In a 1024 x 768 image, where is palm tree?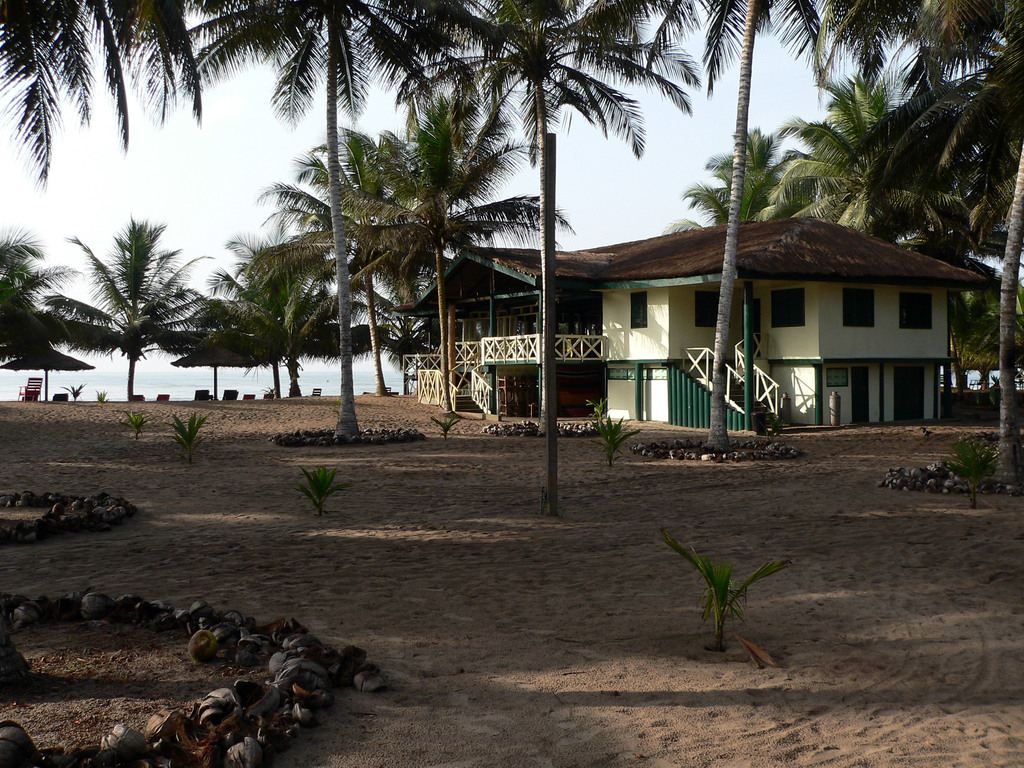
688, 0, 826, 441.
